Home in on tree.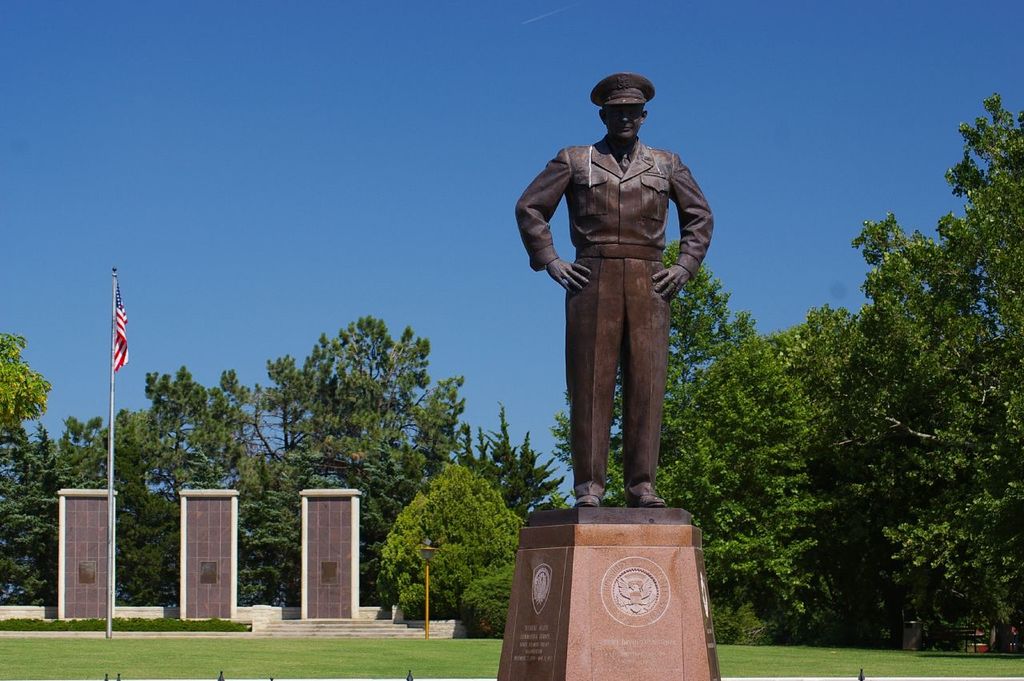
Homed in at bbox=(107, 365, 299, 608).
